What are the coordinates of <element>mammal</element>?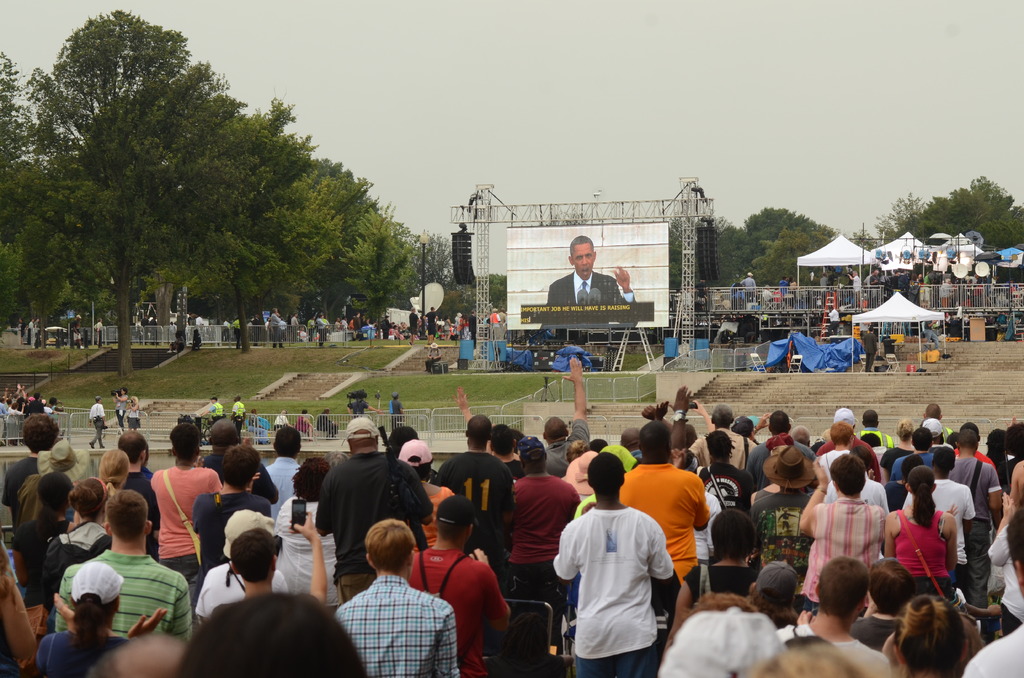
BBox(54, 328, 56, 348).
